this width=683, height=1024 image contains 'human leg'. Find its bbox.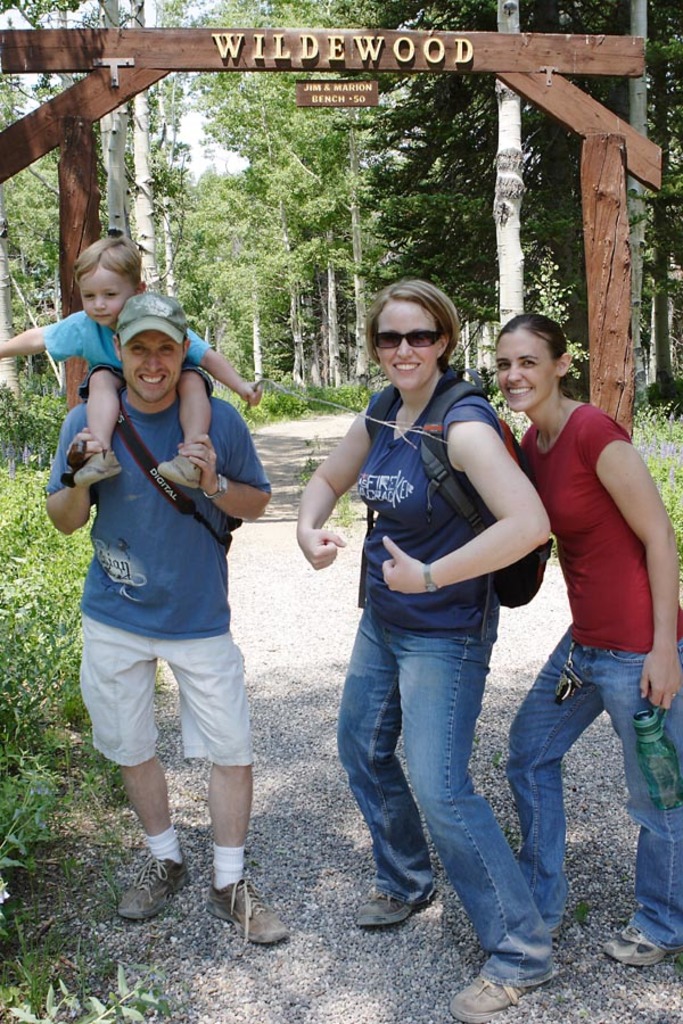
[395, 635, 561, 1015].
